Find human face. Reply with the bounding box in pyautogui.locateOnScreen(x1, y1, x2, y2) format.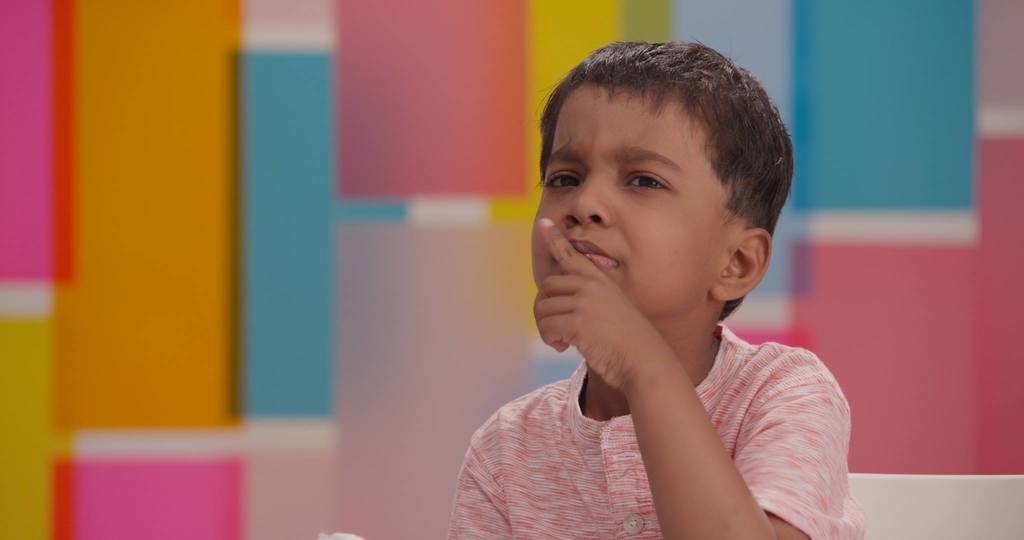
pyautogui.locateOnScreen(530, 81, 741, 321).
